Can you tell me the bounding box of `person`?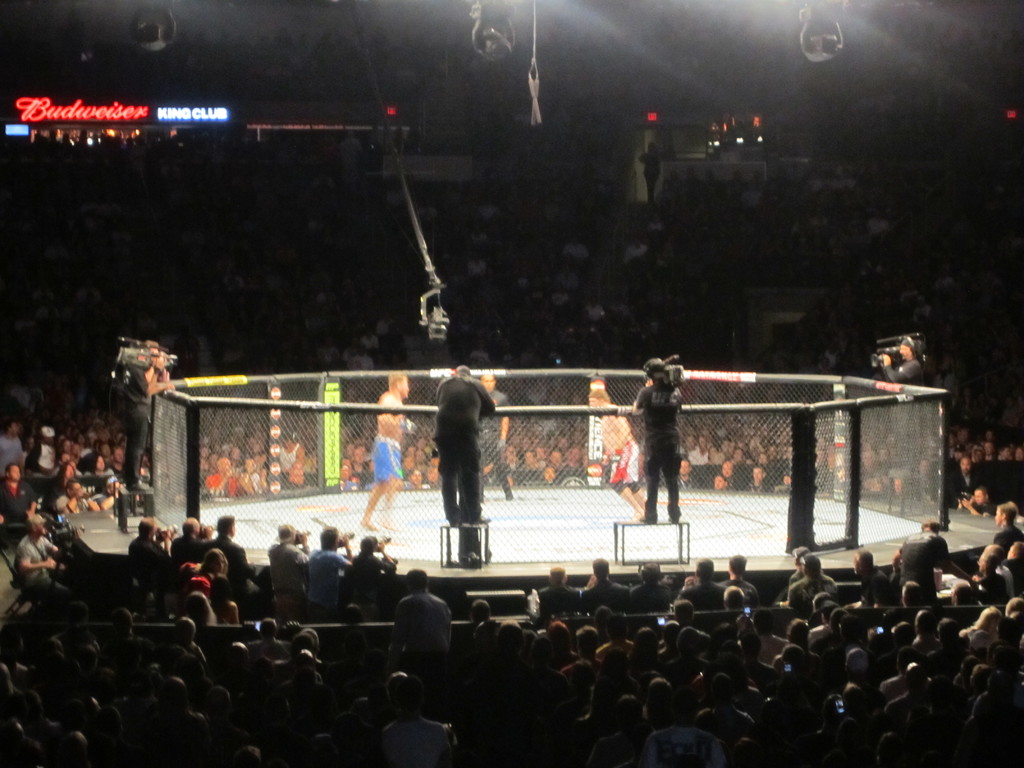
<box>356,376,415,529</box>.
